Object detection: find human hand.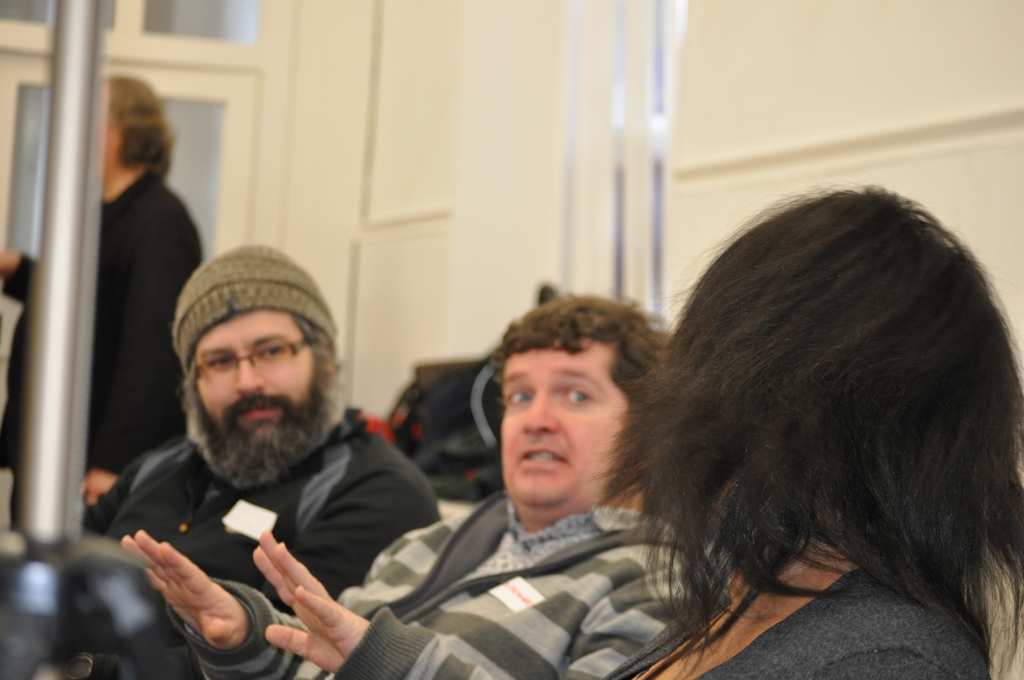
78,465,120,512.
